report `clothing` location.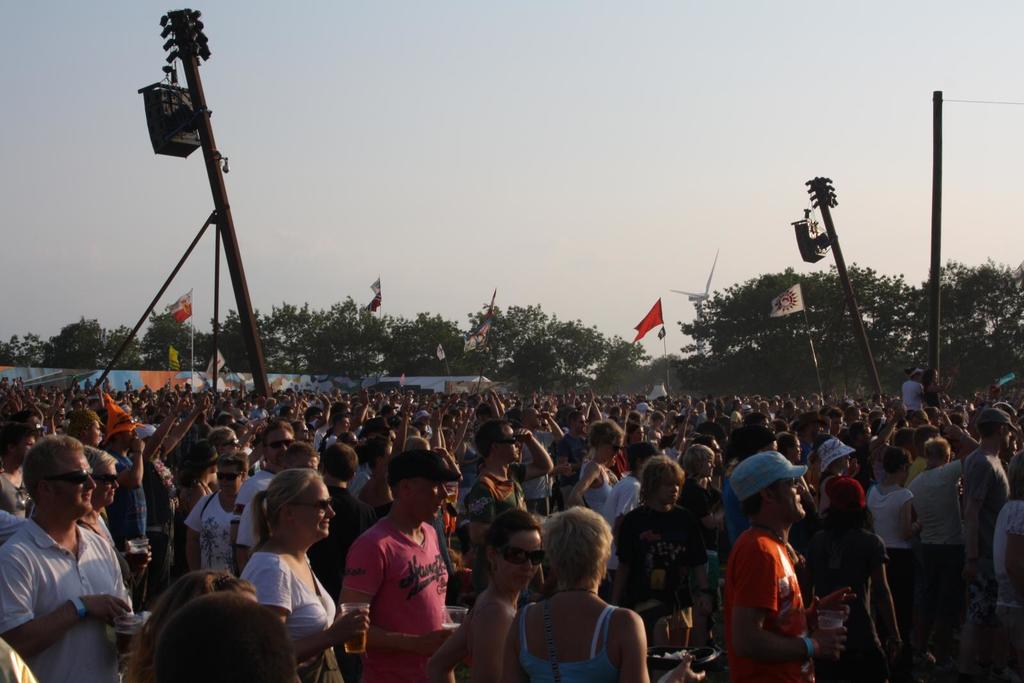
Report: bbox(601, 477, 643, 572).
